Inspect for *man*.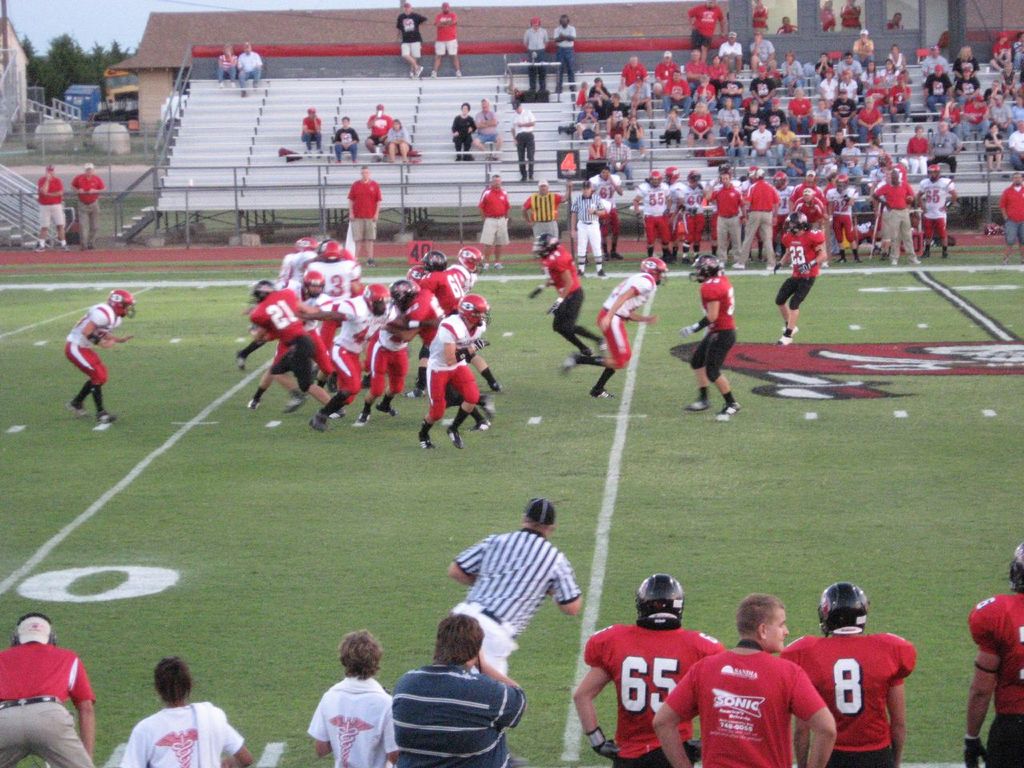
Inspection: l=766, t=206, r=830, b=340.
